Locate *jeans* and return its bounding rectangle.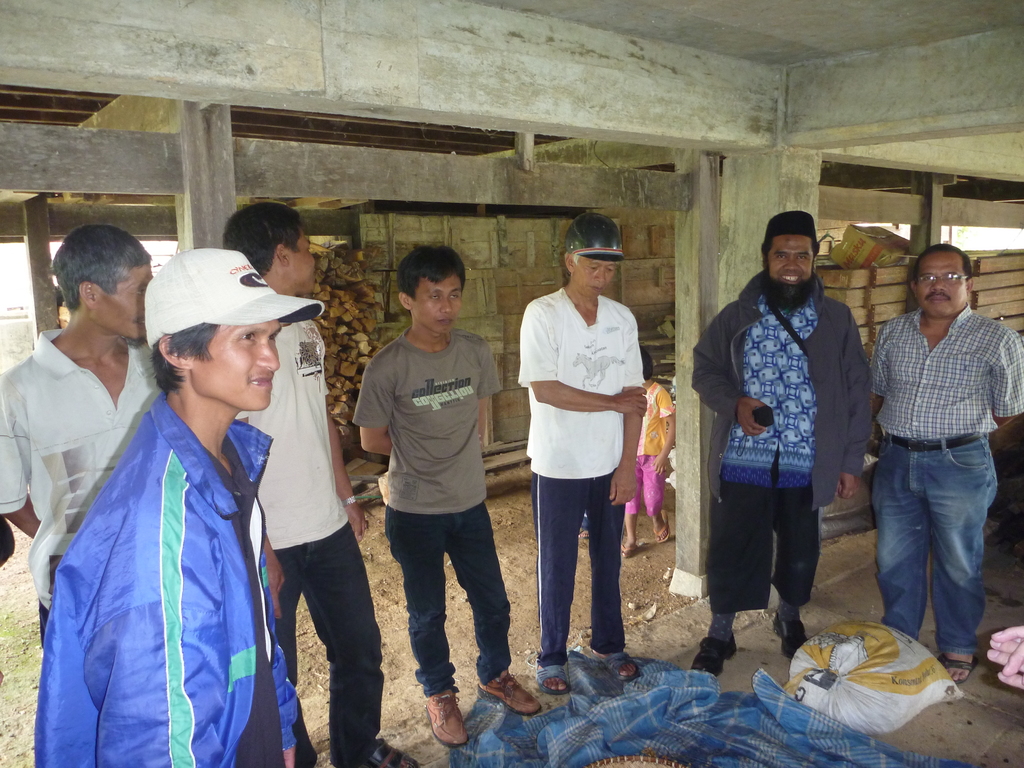
875/429/1002/676.
